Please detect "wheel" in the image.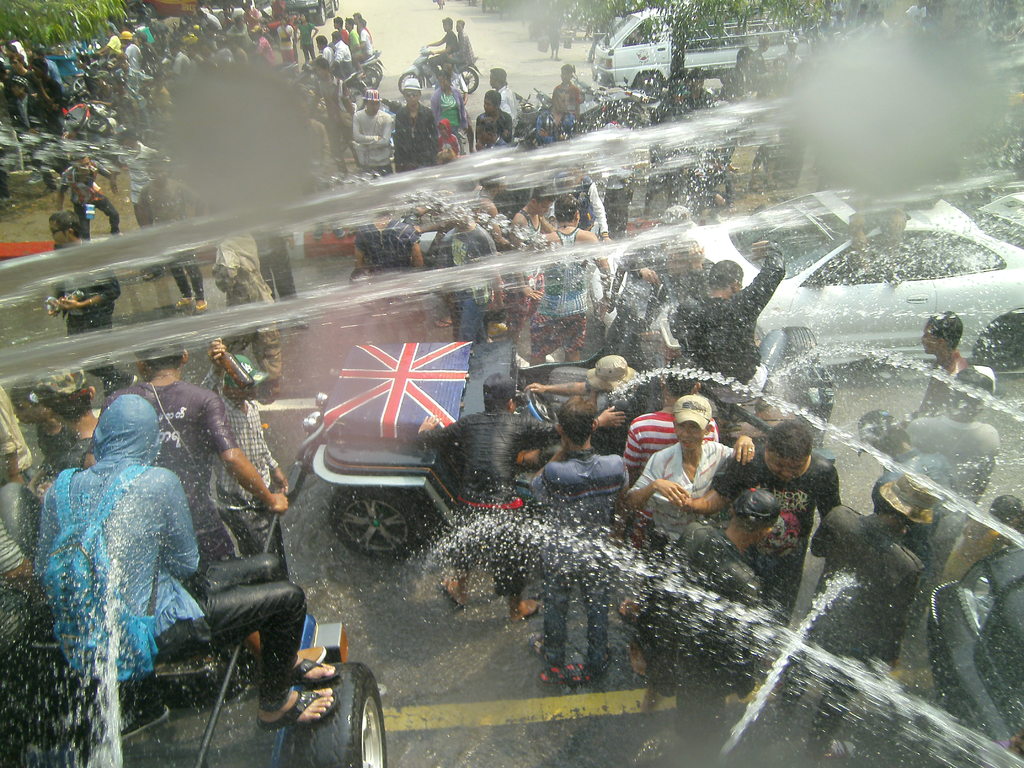
[x1=396, y1=67, x2=422, y2=95].
